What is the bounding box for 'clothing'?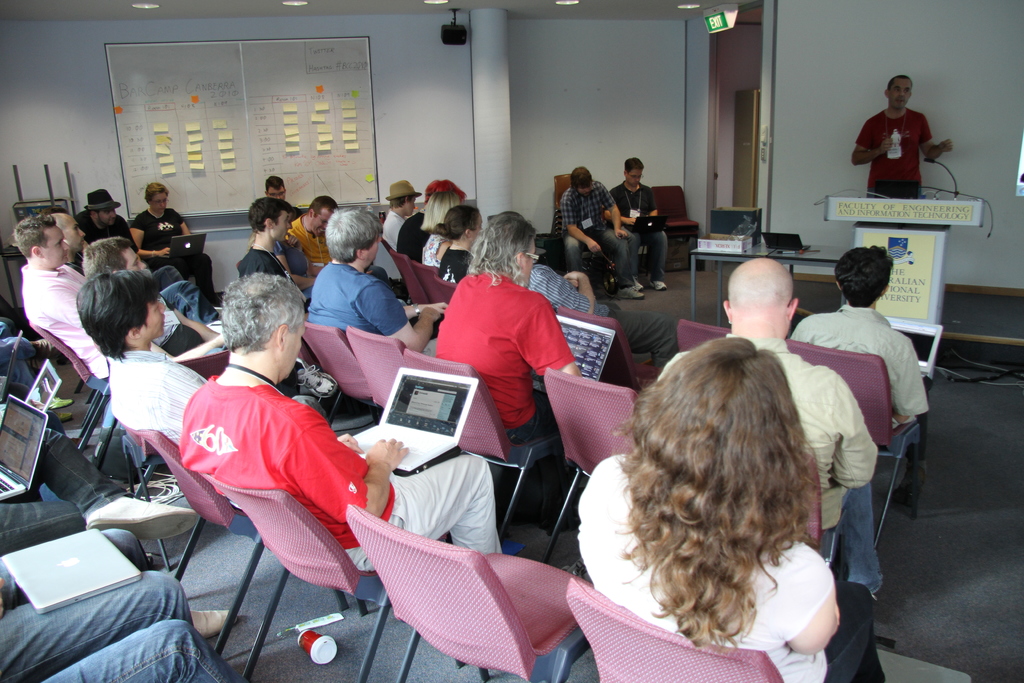
<bbox>73, 208, 133, 256</bbox>.
